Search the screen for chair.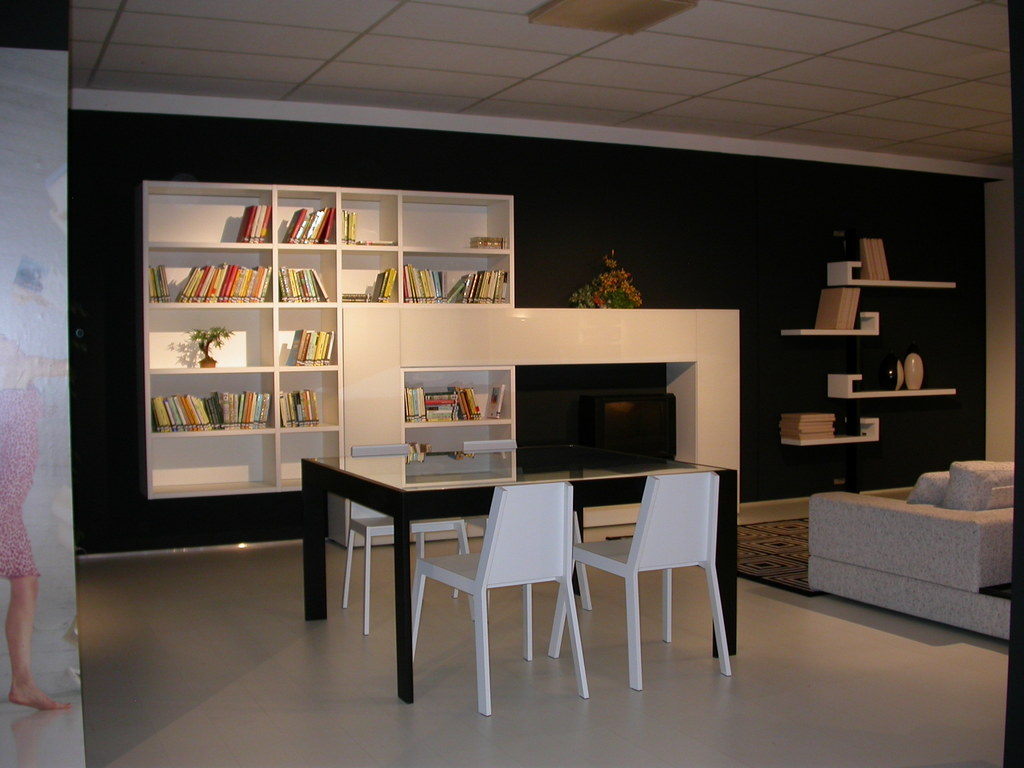
Found at [x1=341, y1=436, x2=472, y2=637].
